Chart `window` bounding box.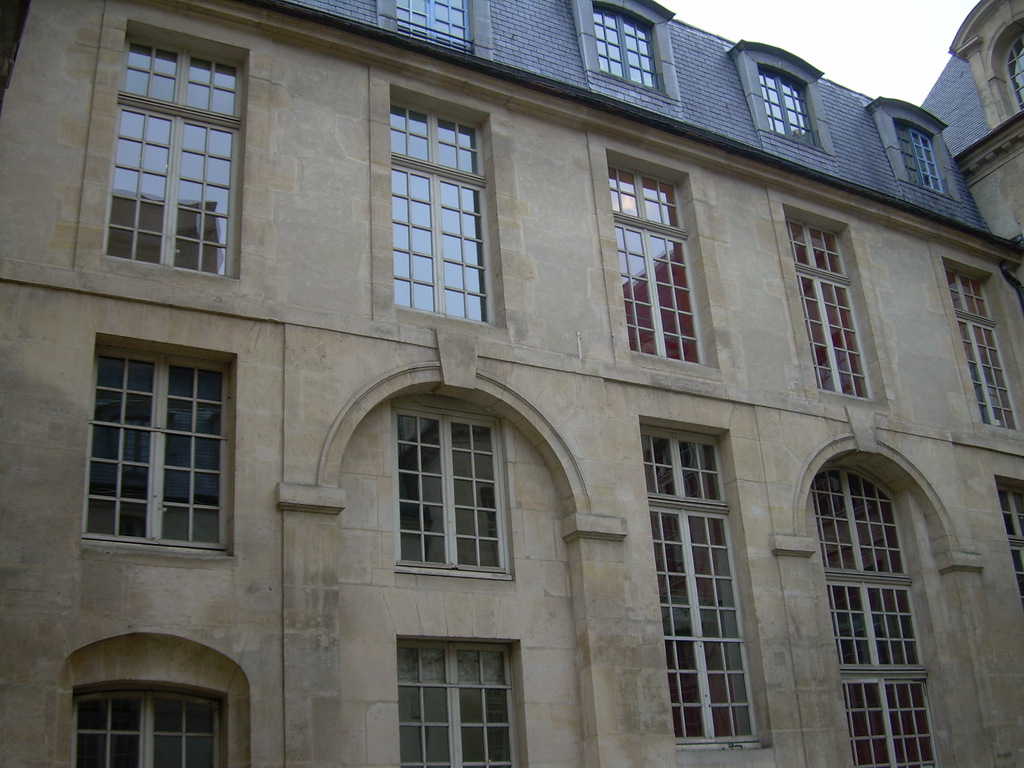
Charted: [396, 0, 475, 54].
